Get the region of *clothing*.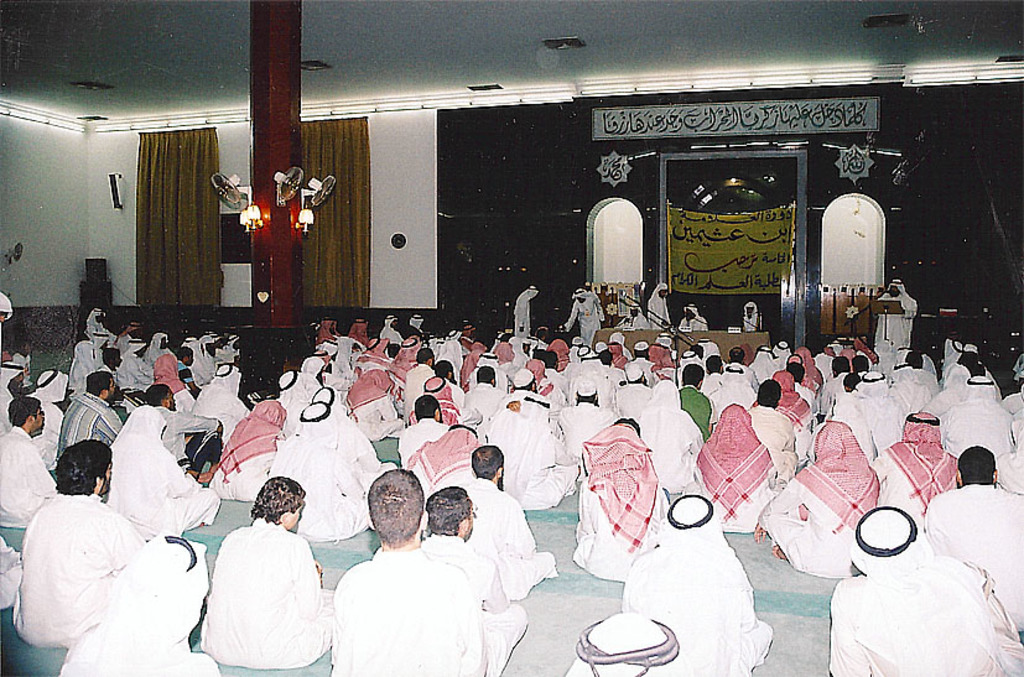
[572,421,675,580].
